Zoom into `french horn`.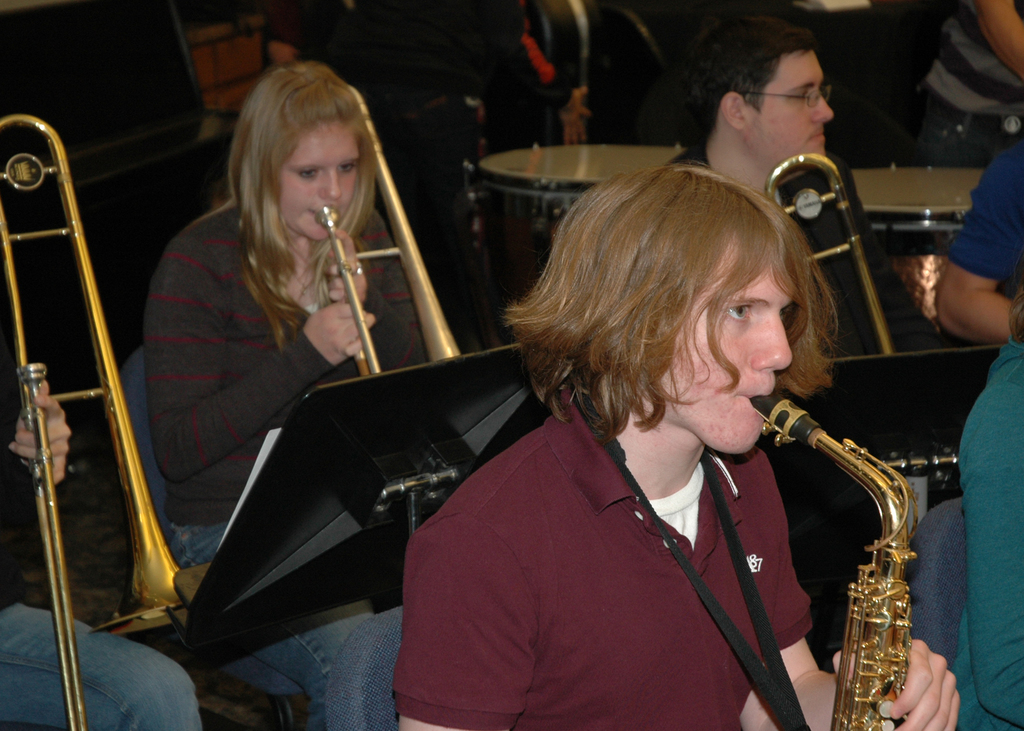
Zoom target: region(321, 70, 467, 402).
